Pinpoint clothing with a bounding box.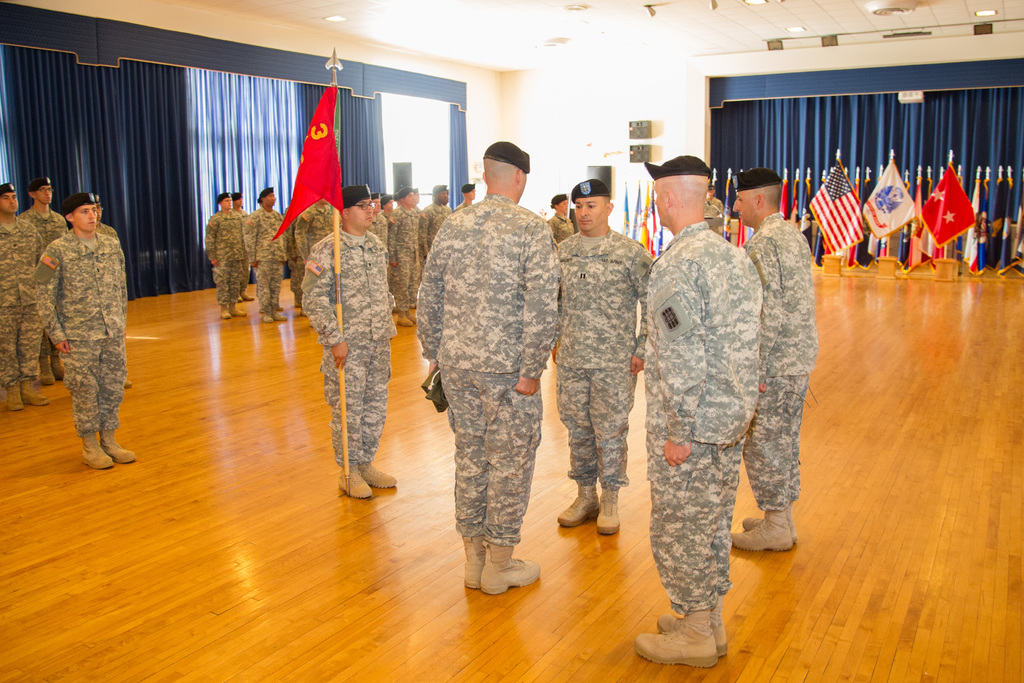
388,206,422,311.
